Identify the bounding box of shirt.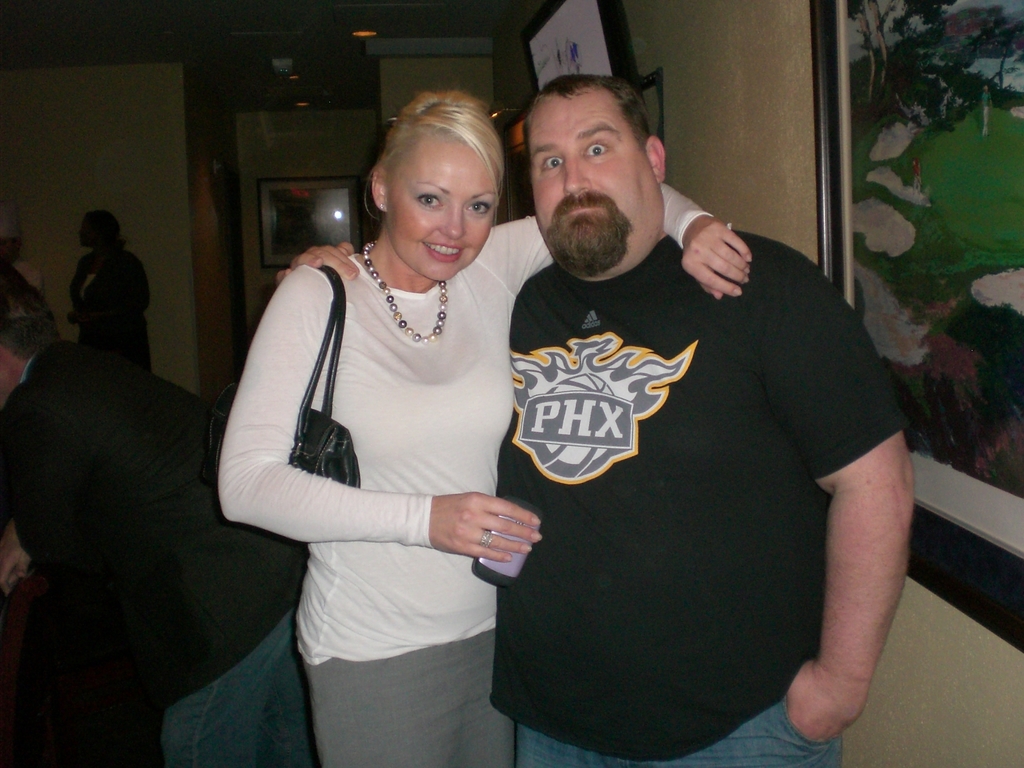
{"x1": 467, "y1": 127, "x2": 897, "y2": 726}.
